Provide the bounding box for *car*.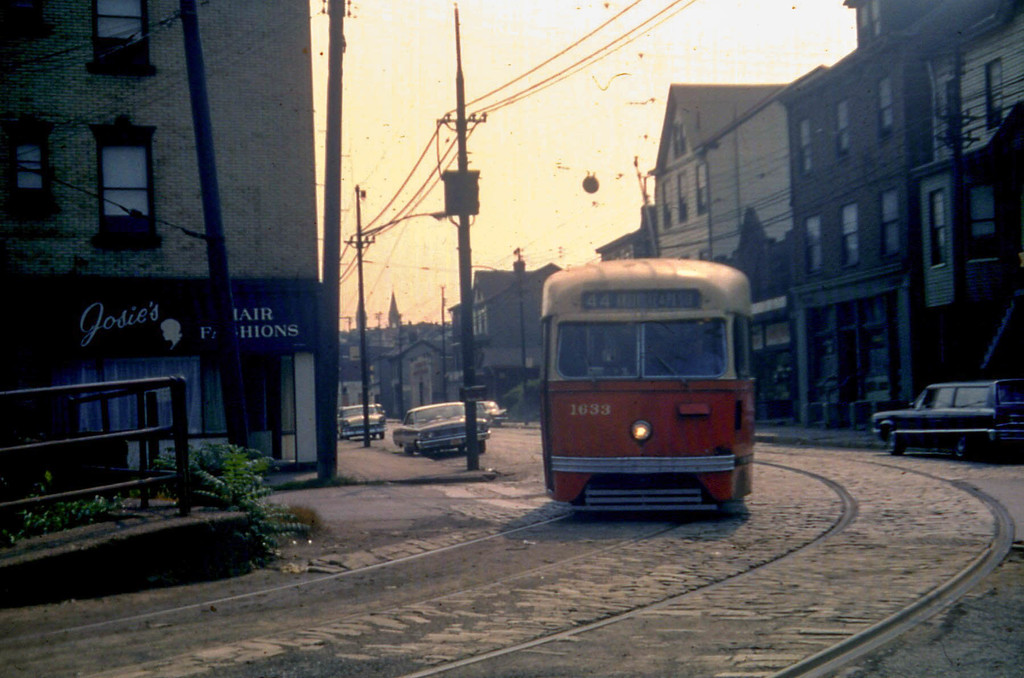
468/398/508/428.
